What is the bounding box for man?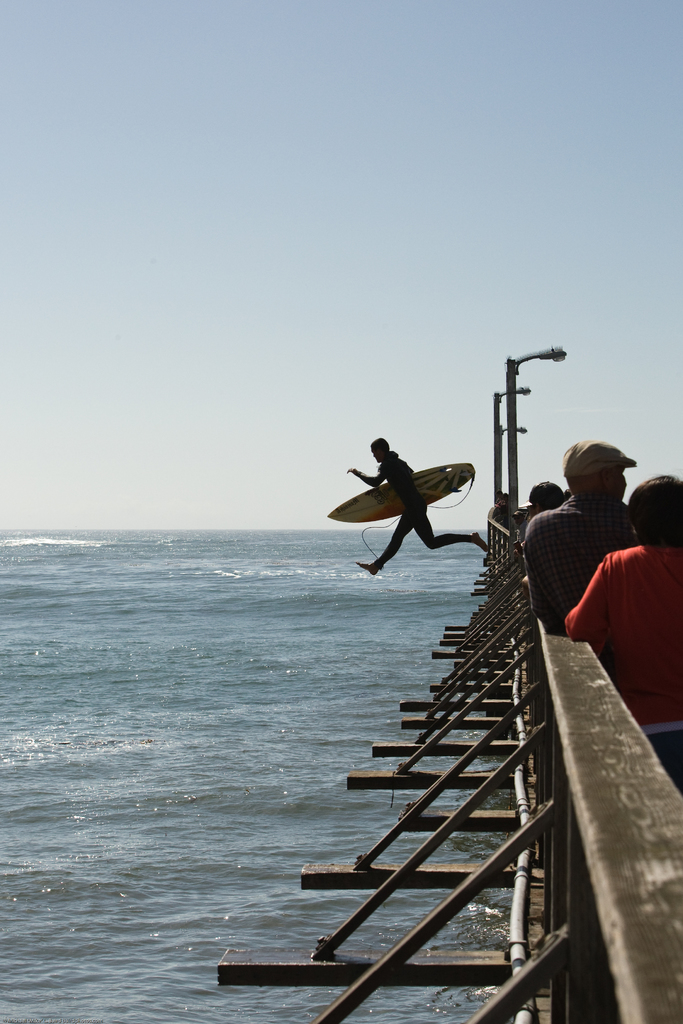
511,510,530,556.
